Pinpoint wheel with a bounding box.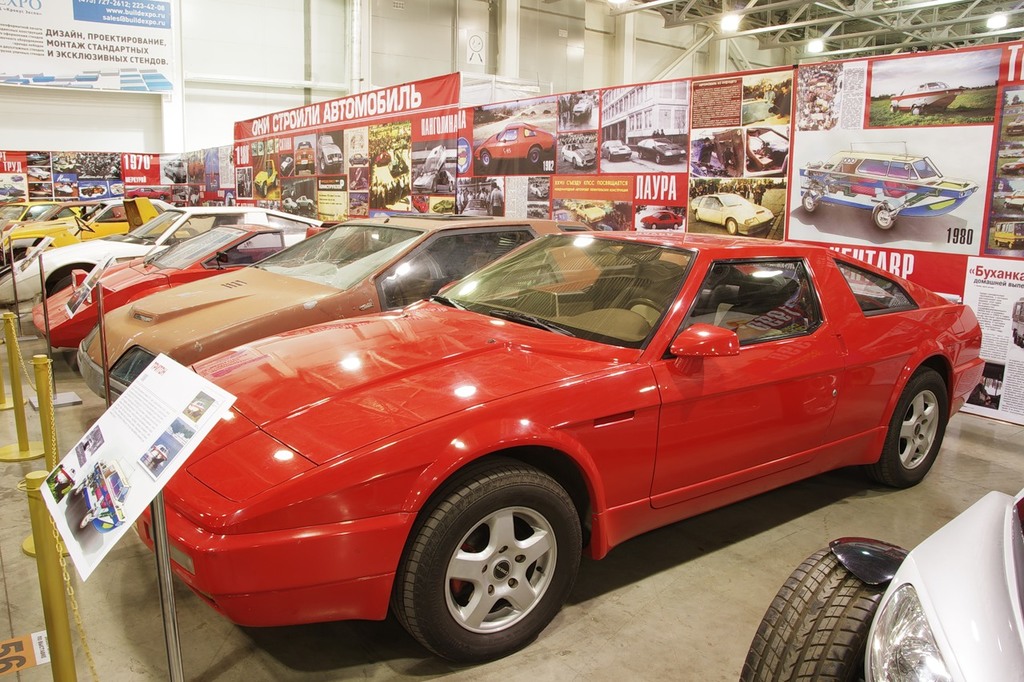
873, 365, 951, 489.
